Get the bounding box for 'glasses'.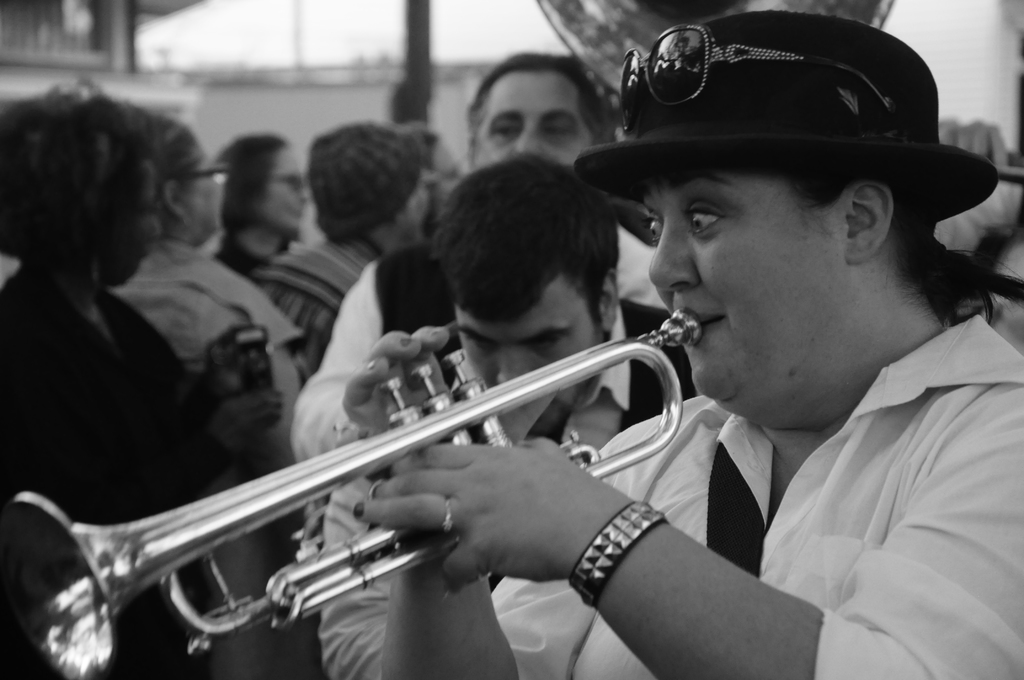
rect(189, 161, 234, 186).
